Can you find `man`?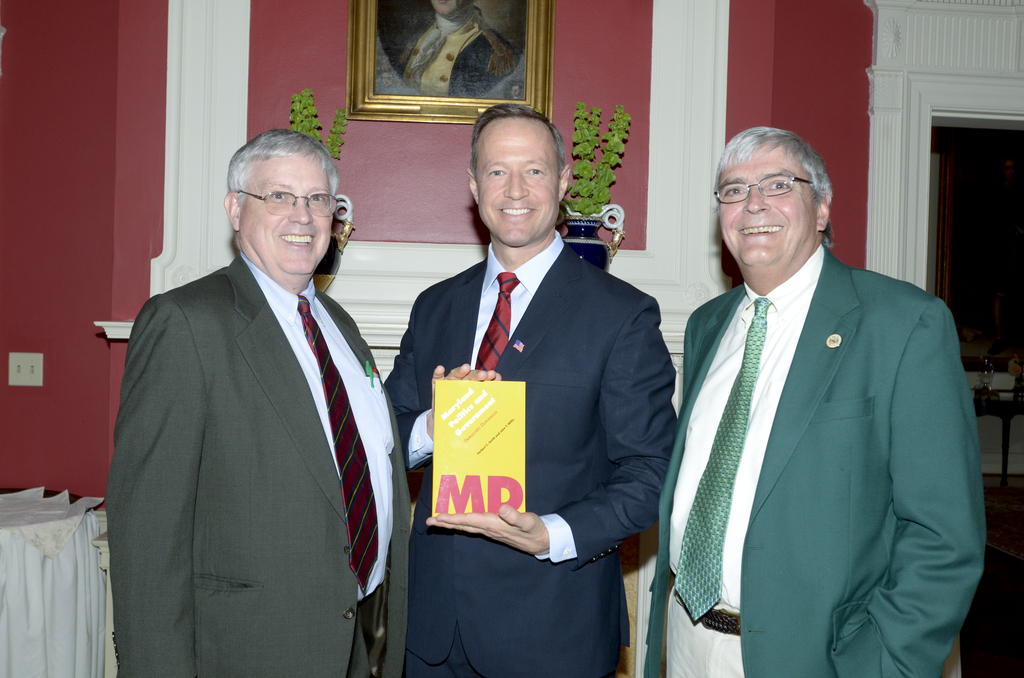
Yes, bounding box: {"x1": 376, "y1": 108, "x2": 685, "y2": 676}.
